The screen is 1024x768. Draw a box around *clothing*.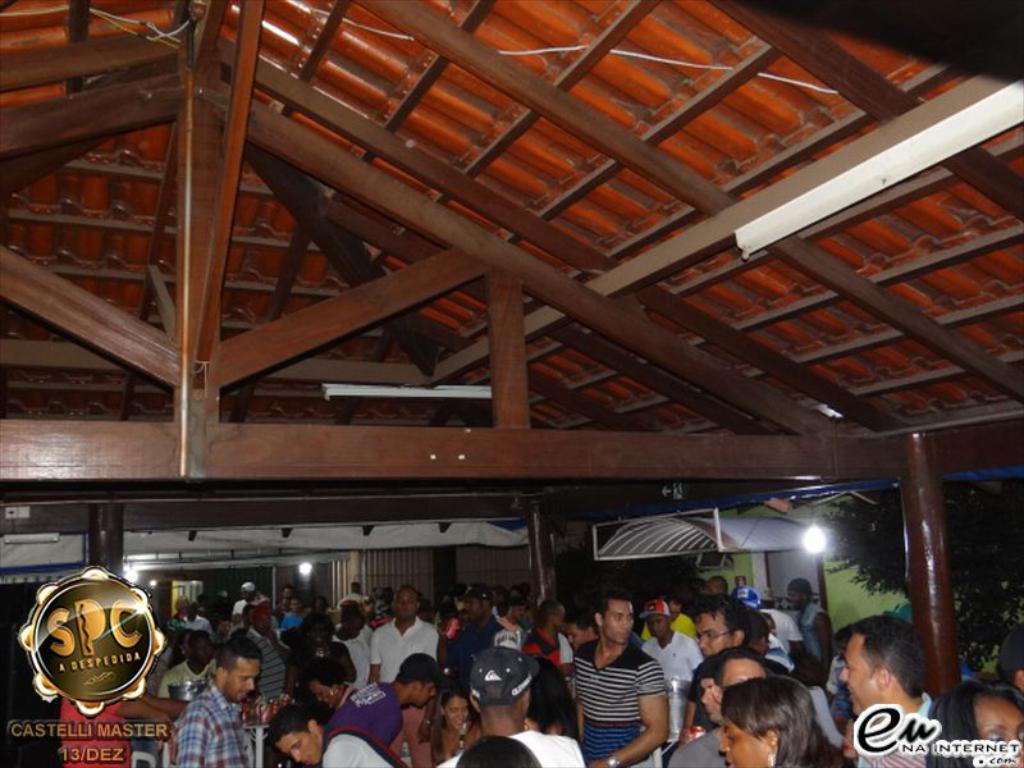
(x1=443, y1=612, x2=507, y2=699).
